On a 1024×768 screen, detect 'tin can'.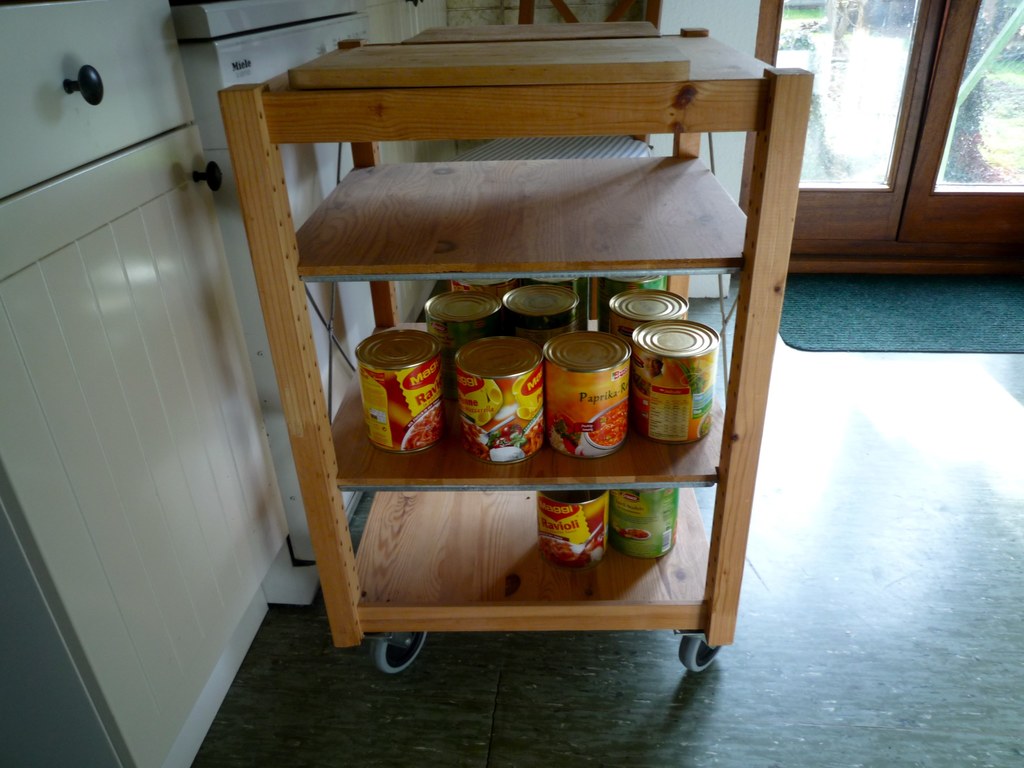
bbox=(508, 276, 575, 323).
